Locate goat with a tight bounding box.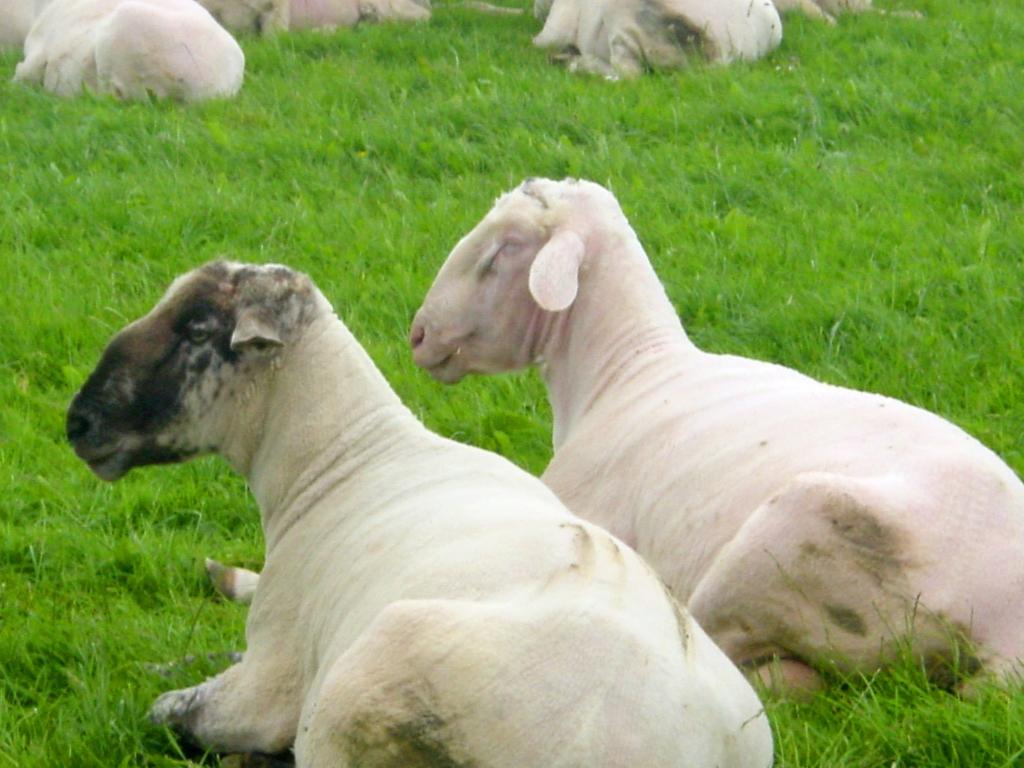
bbox=(63, 257, 772, 767).
